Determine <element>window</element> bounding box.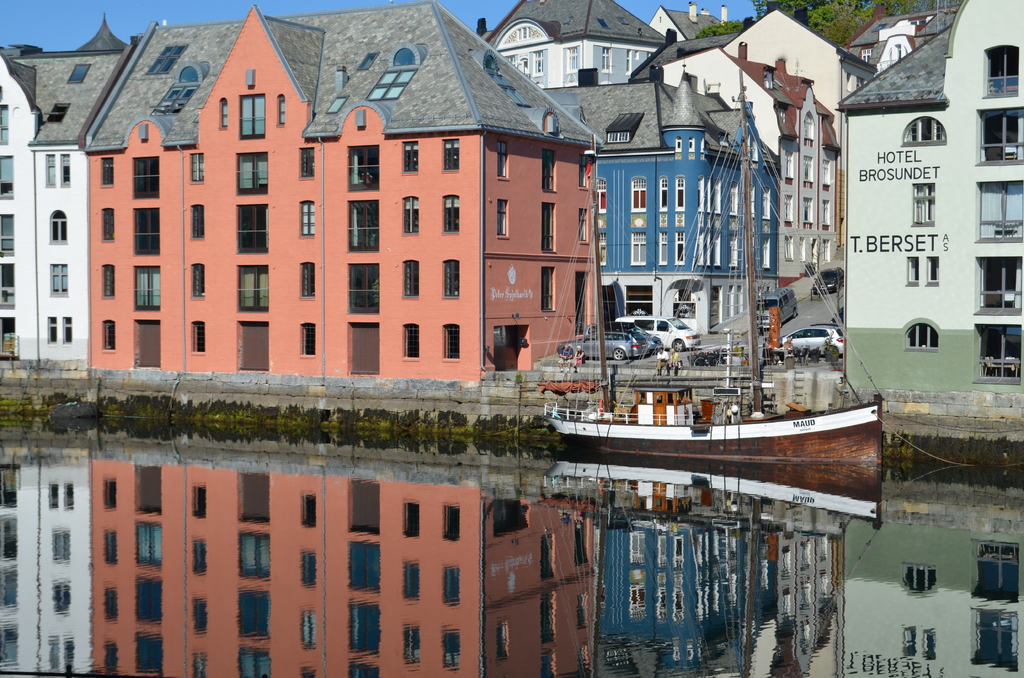
Determined: <bbox>42, 318, 58, 348</bbox>.
